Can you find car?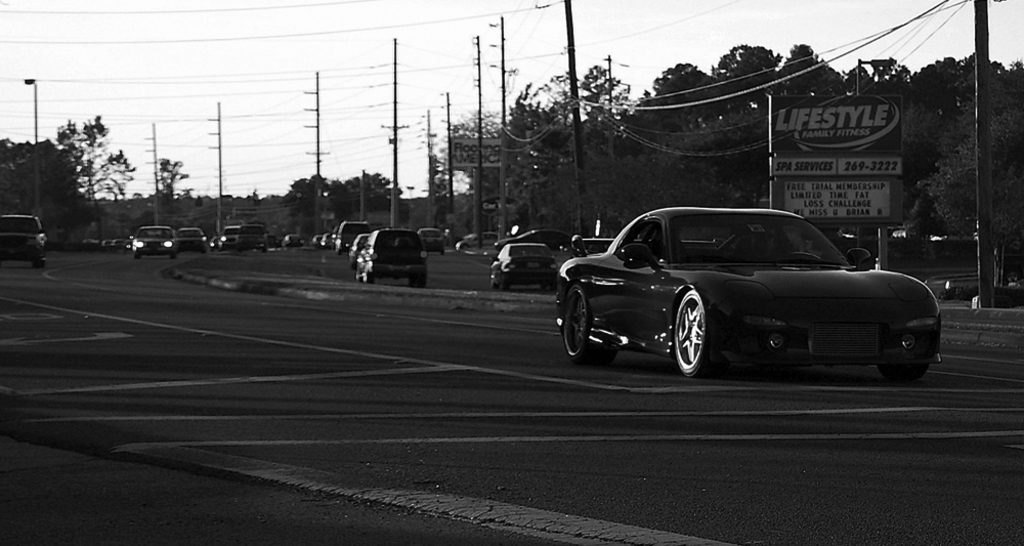
Yes, bounding box: bbox=[0, 212, 44, 266].
